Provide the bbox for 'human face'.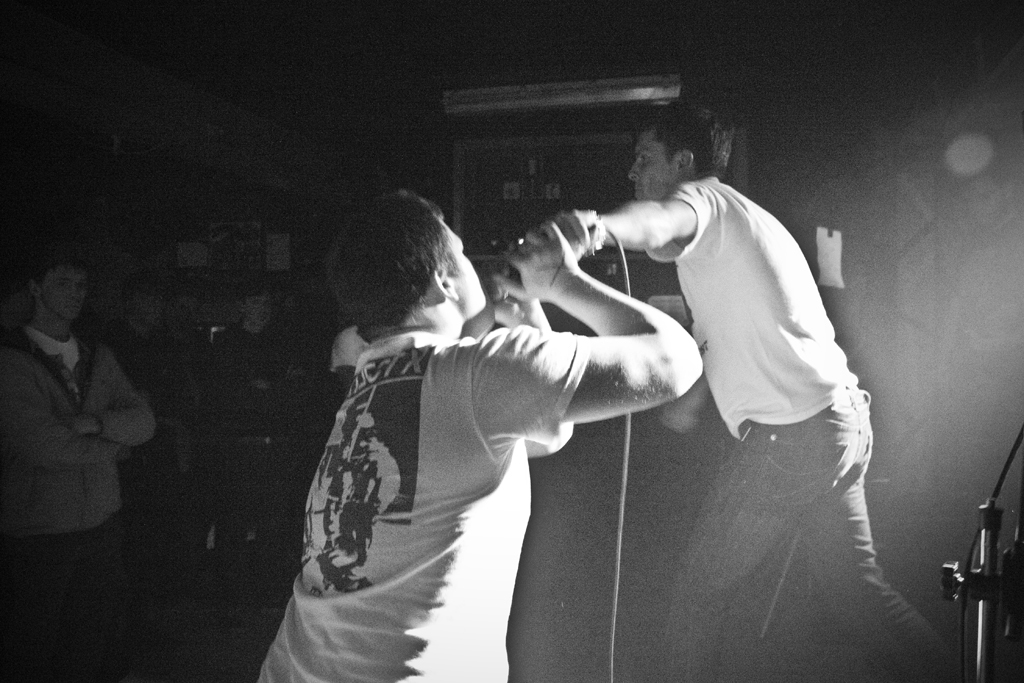
box(446, 218, 491, 309).
